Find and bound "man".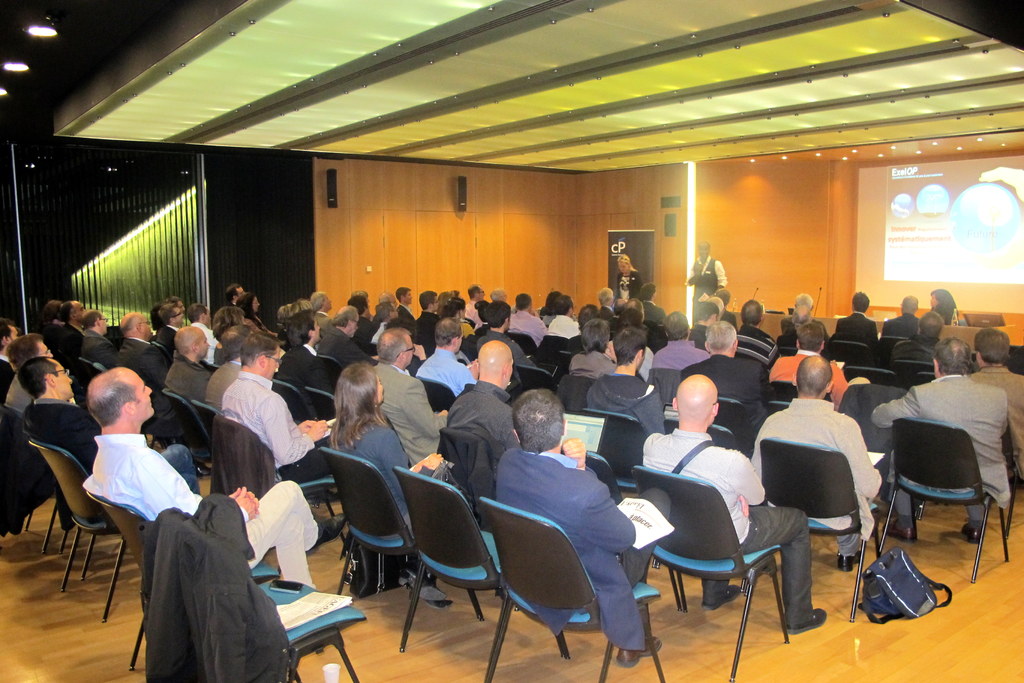
Bound: 966/325/1023/477.
